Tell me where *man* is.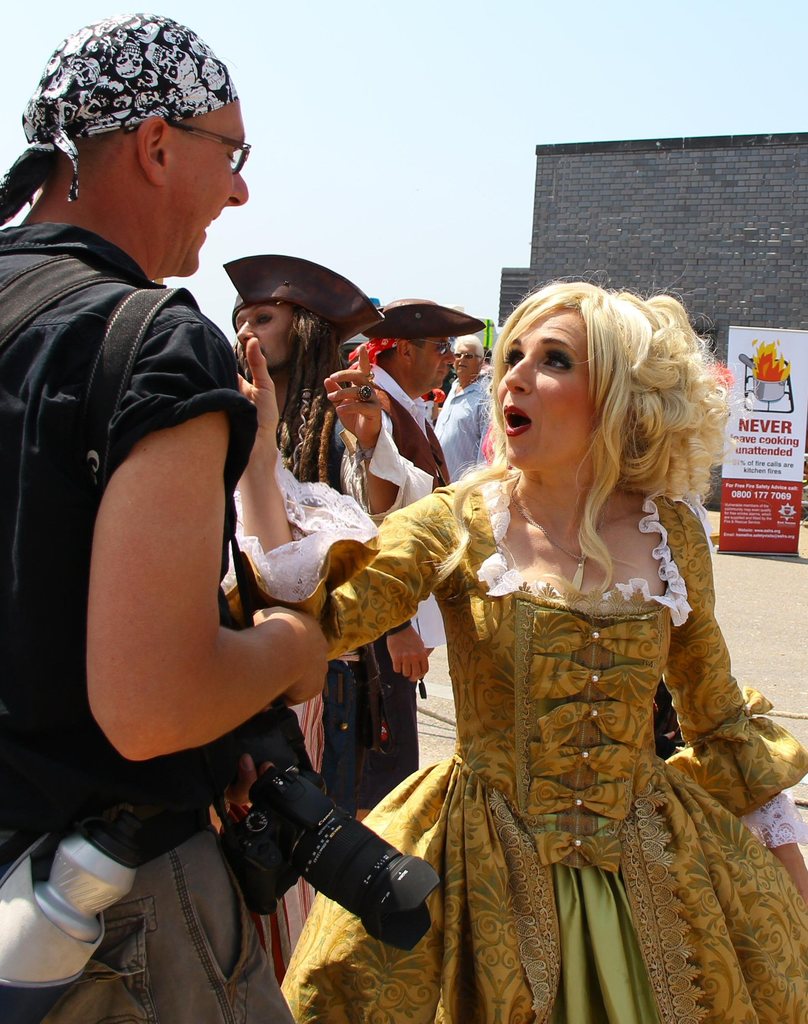
*man* is at box=[423, 301, 491, 533].
